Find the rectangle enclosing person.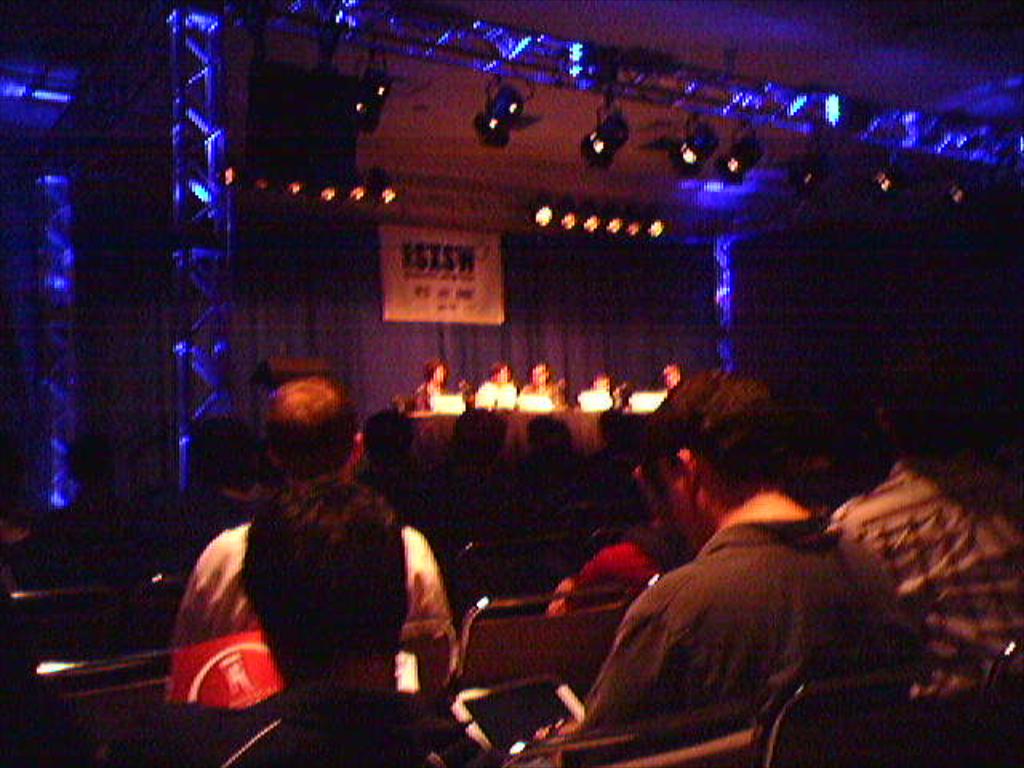
bbox(475, 358, 520, 406).
